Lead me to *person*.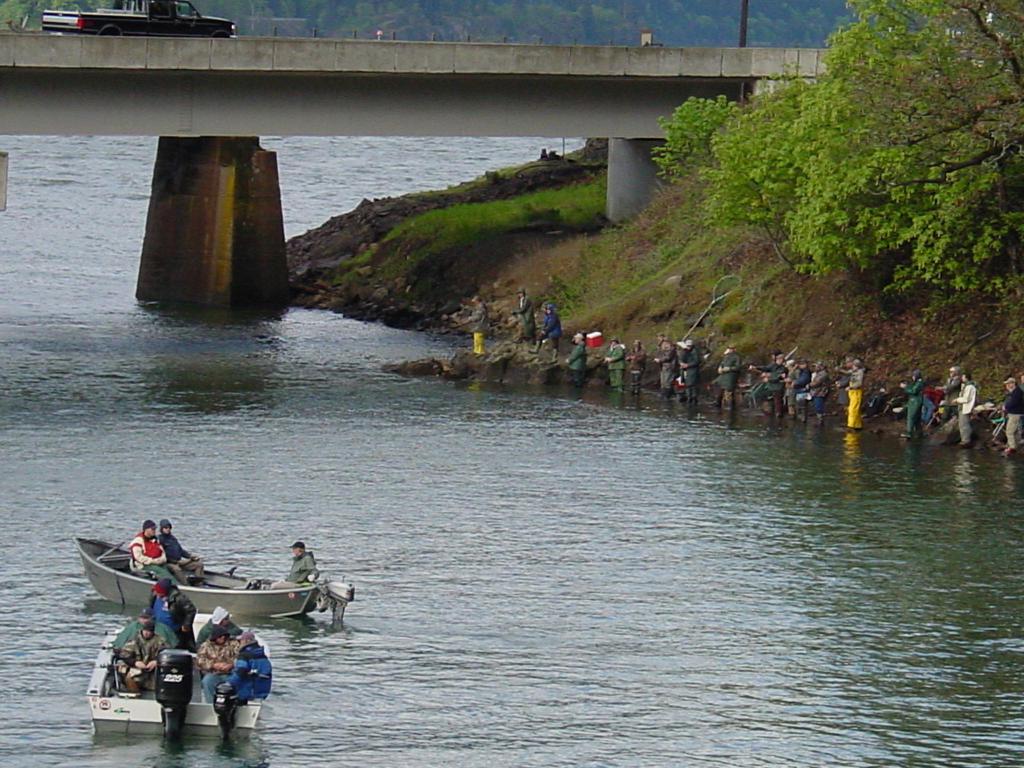
Lead to x1=527, y1=303, x2=561, y2=360.
